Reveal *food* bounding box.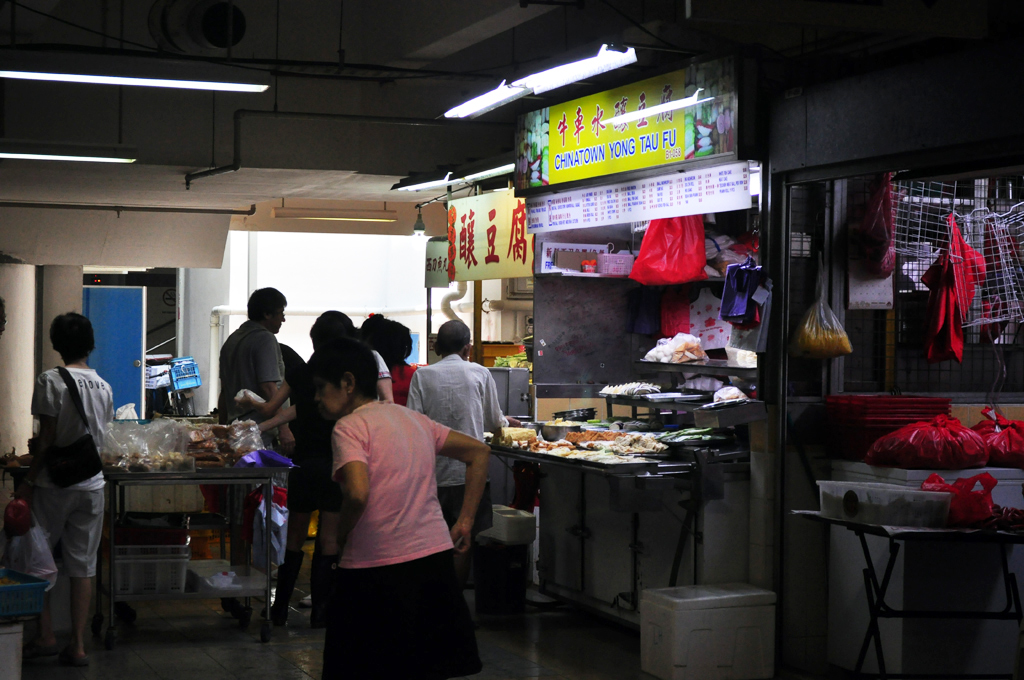
Revealed: [598, 381, 658, 399].
